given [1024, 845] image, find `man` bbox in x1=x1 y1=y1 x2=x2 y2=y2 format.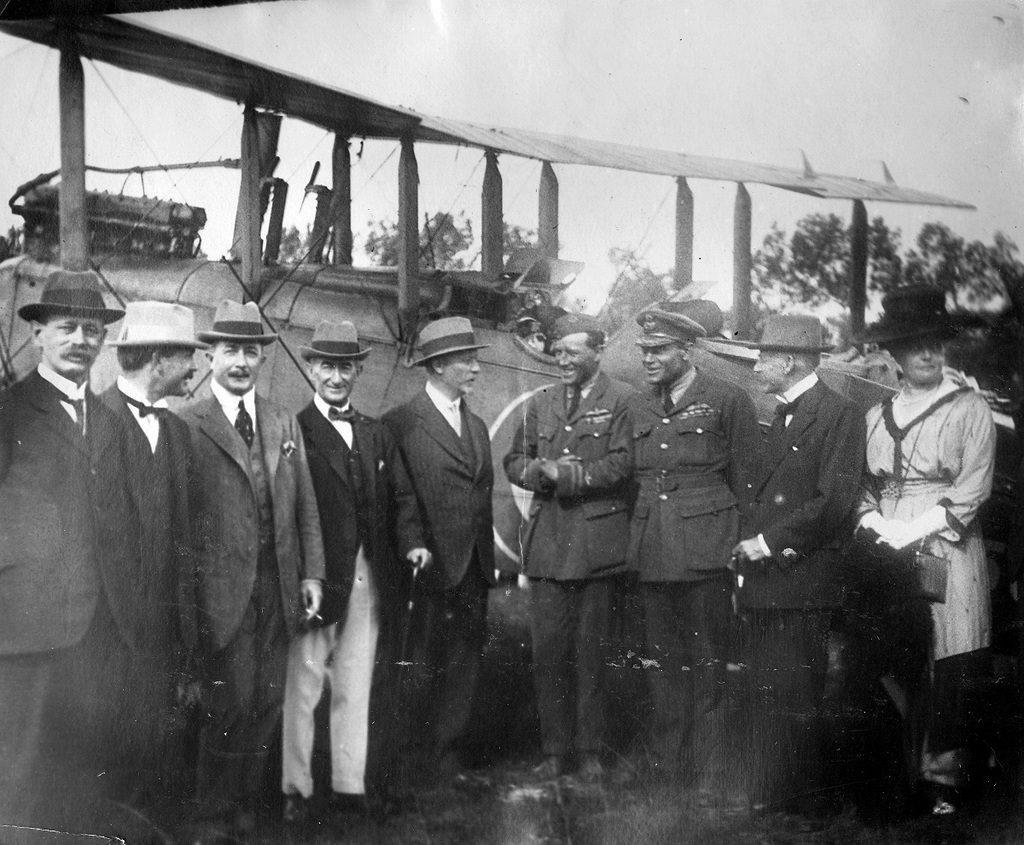
x1=0 y1=270 x2=135 y2=844.
